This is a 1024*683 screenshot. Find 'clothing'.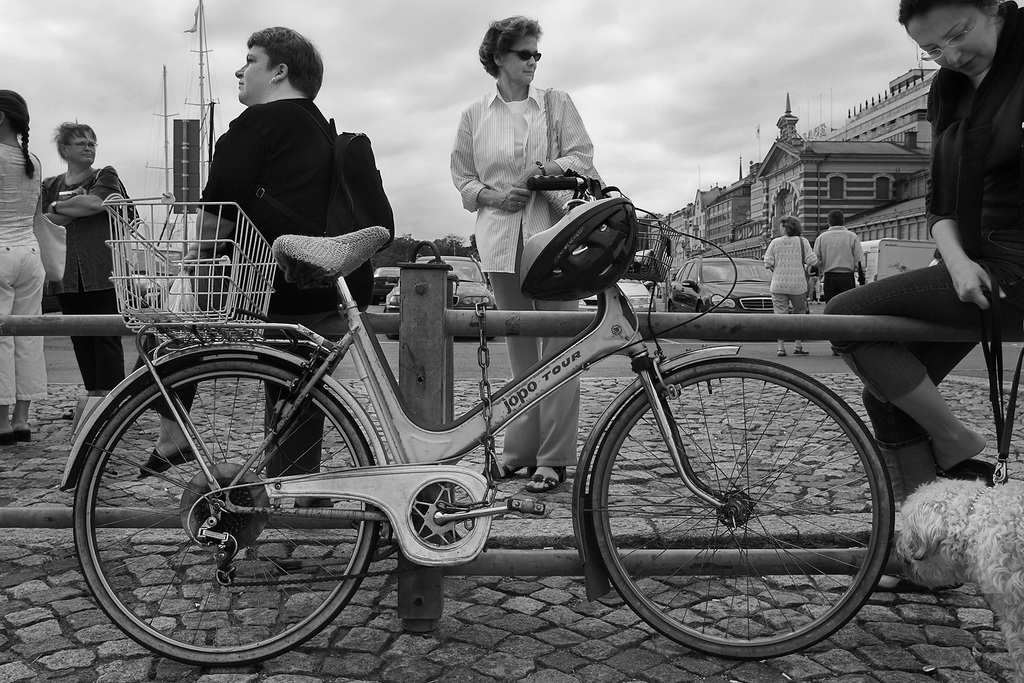
Bounding box: region(26, 141, 129, 338).
